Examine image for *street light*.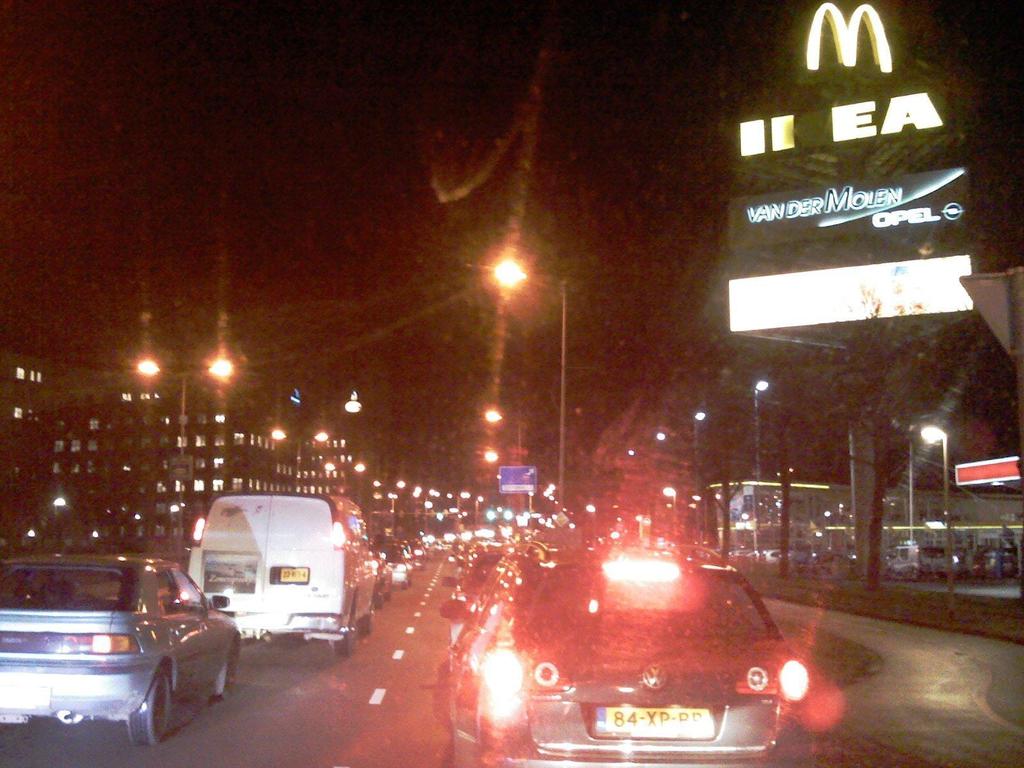
Examination result: Rect(267, 417, 326, 491).
